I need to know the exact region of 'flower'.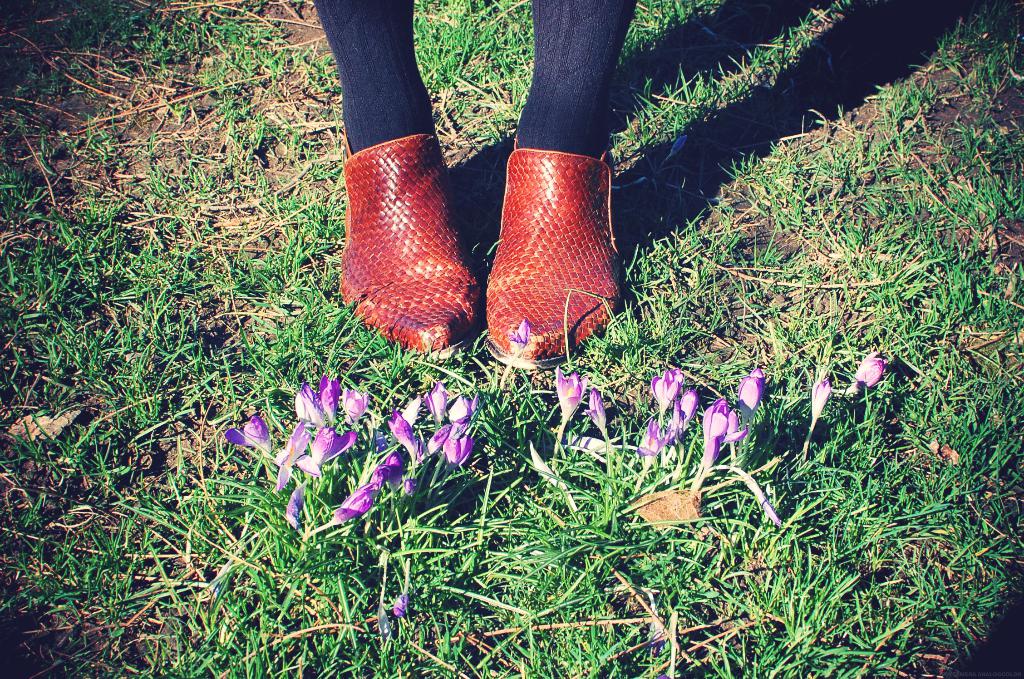
Region: (792, 380, 830, 455).
